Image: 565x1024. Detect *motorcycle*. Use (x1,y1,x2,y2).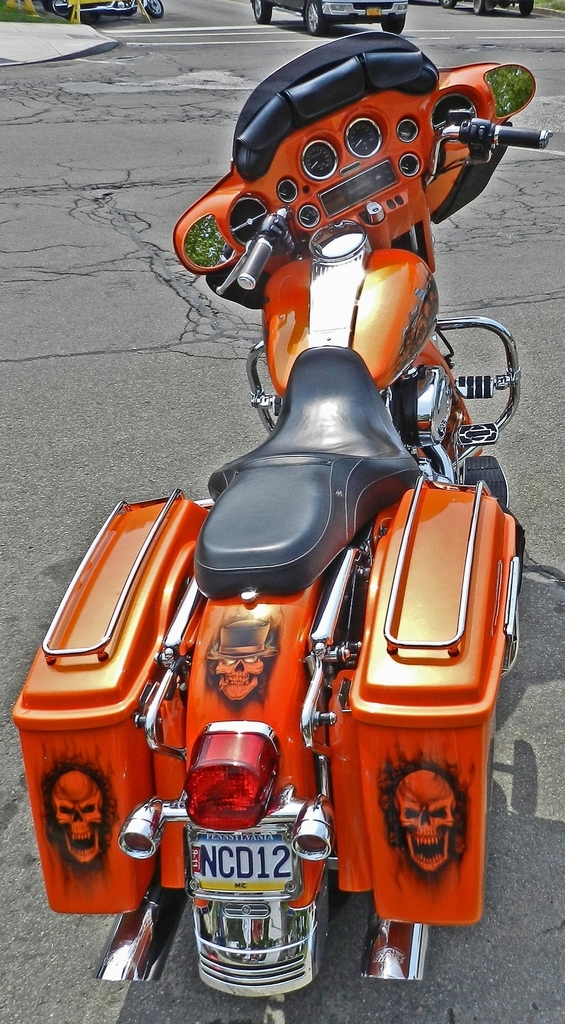
(11,30,555,1013).
